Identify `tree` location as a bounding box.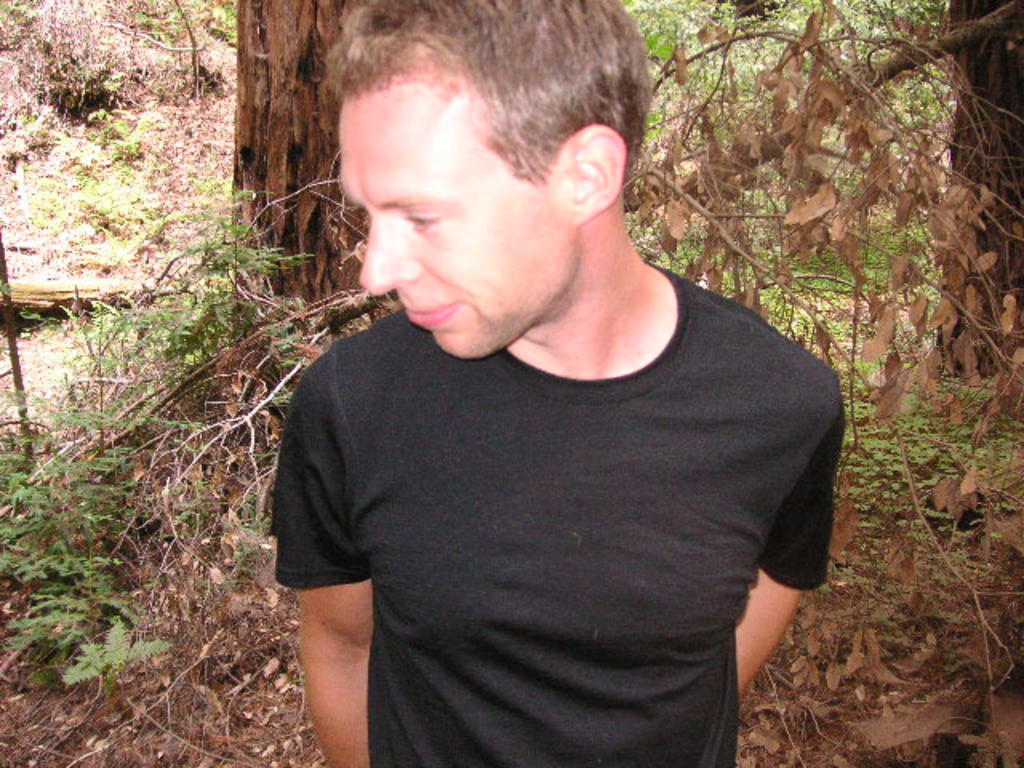
229,0,618,429.
